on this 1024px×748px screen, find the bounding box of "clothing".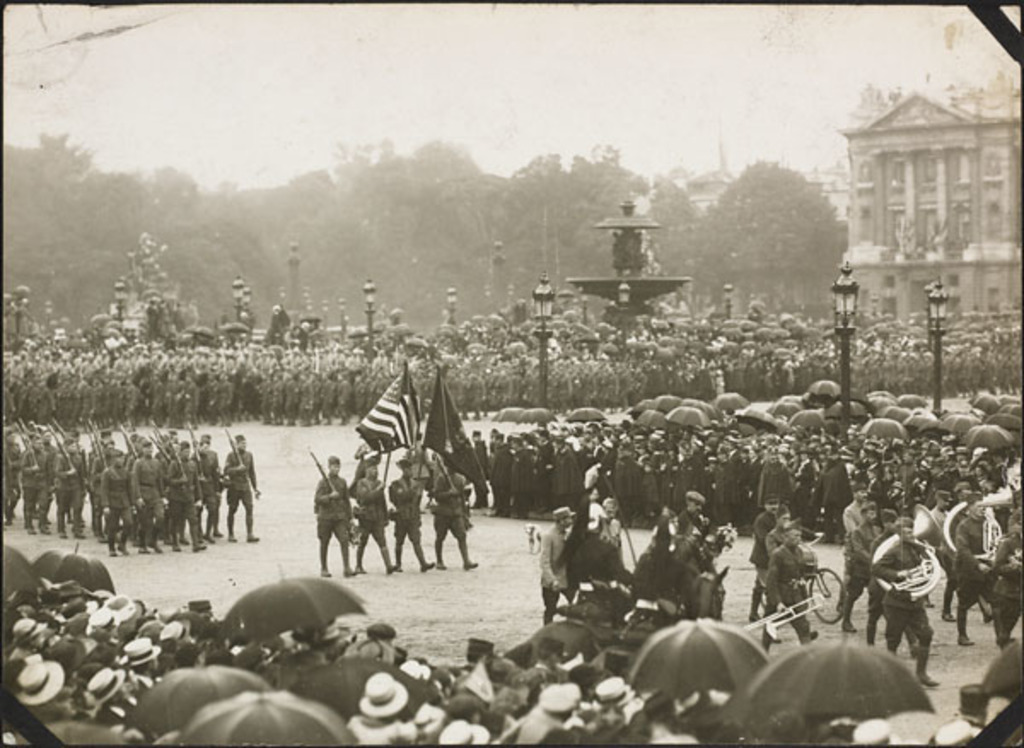
Bounding box: pyautogui.locateOnScreen(681, 502, 708, 564).
